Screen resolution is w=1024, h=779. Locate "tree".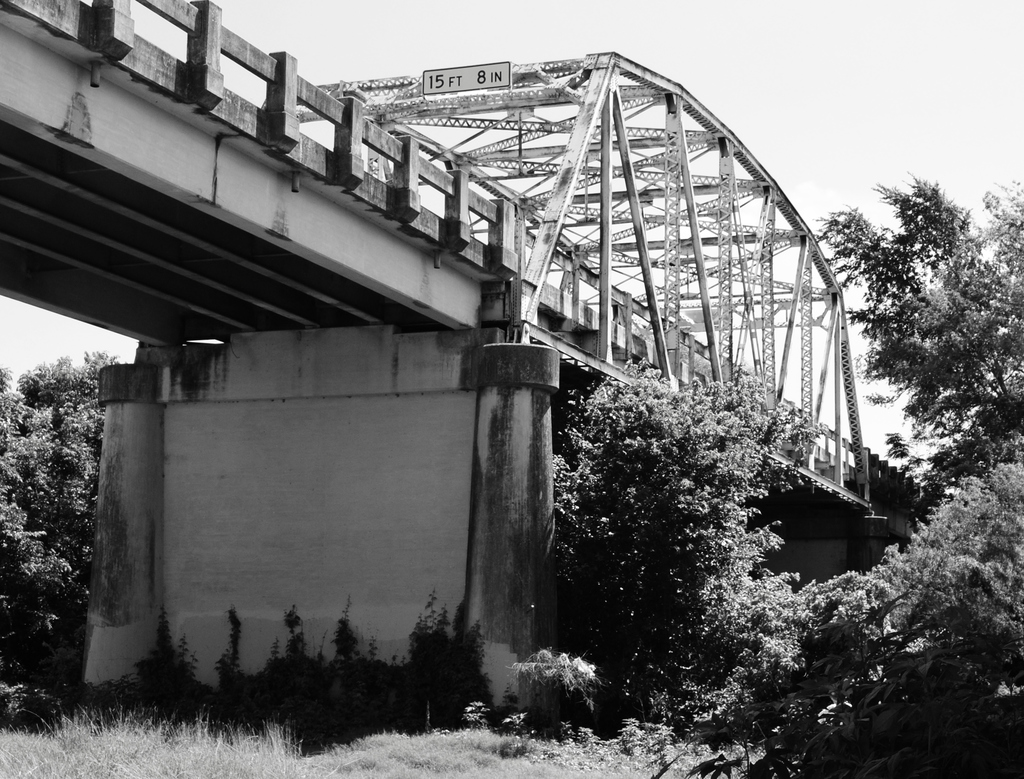
(left=820, top=170, right=1023, bottom=481).
